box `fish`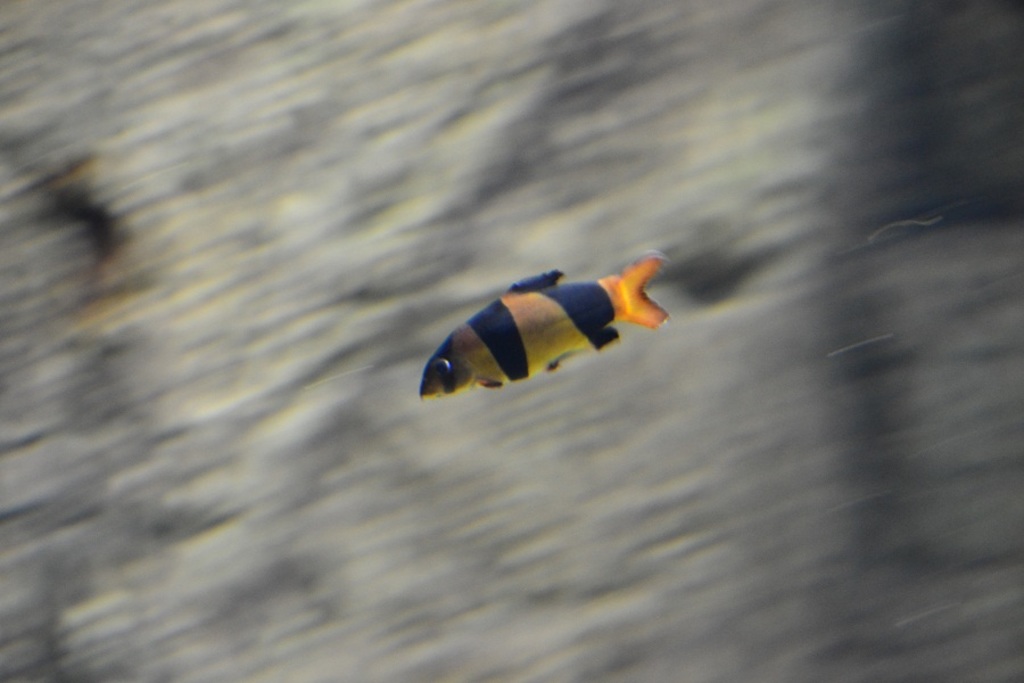
bbox=[440, 248, 680, 412]
